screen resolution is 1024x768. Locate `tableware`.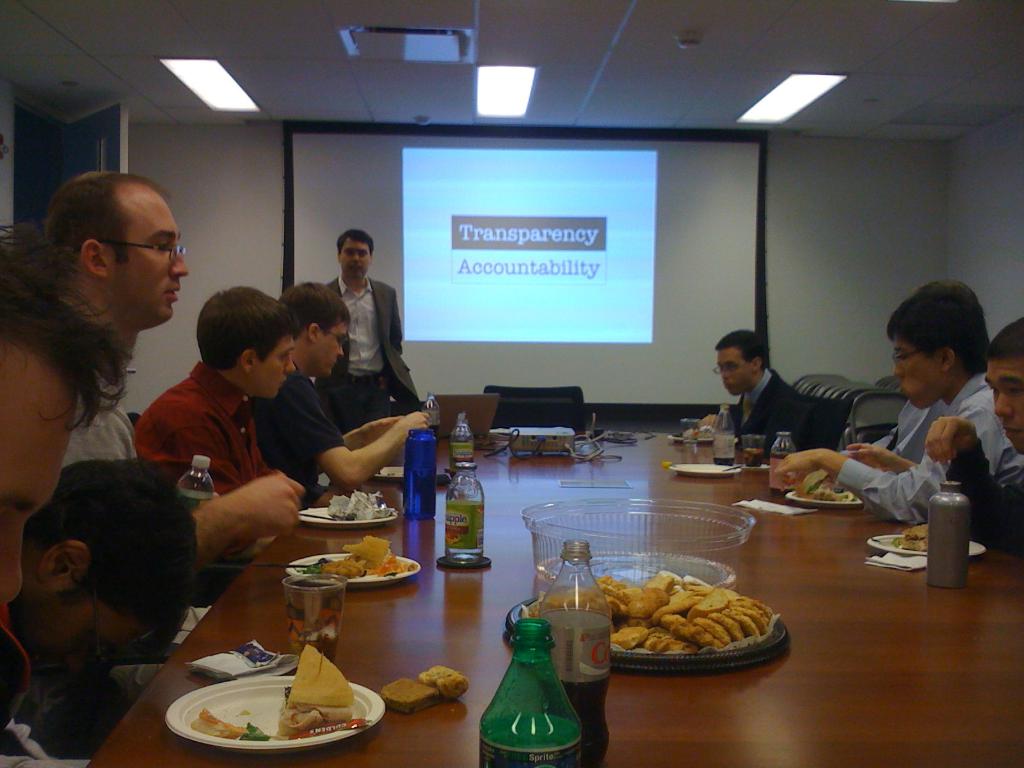
region(737, 434, 779, 485).
